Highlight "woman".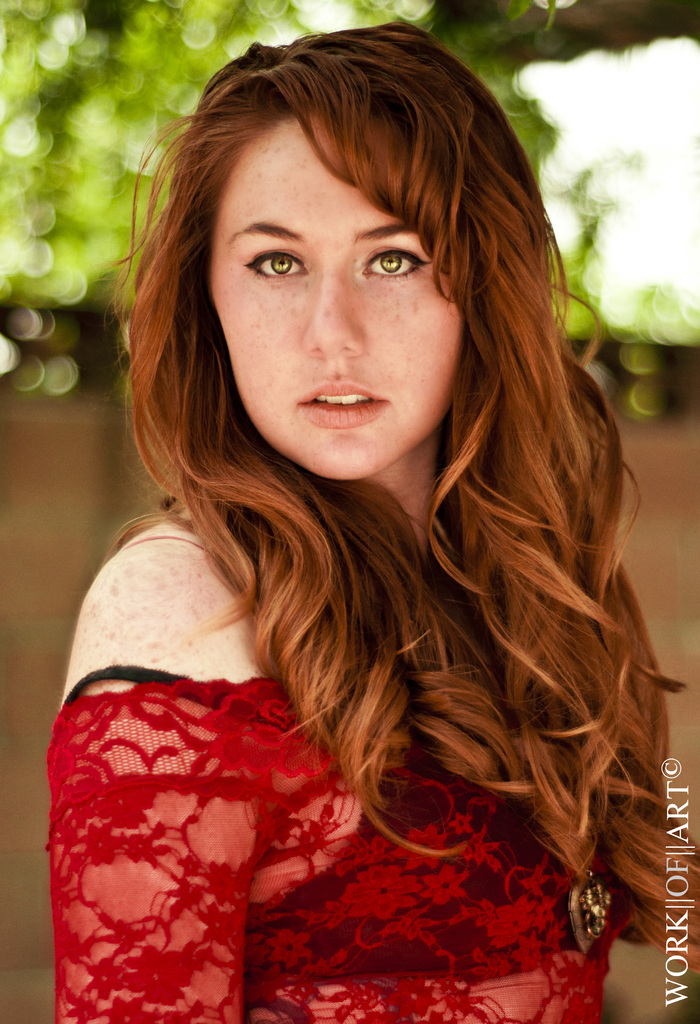
Highlighted region: box(54, 17, 699, 1016).
